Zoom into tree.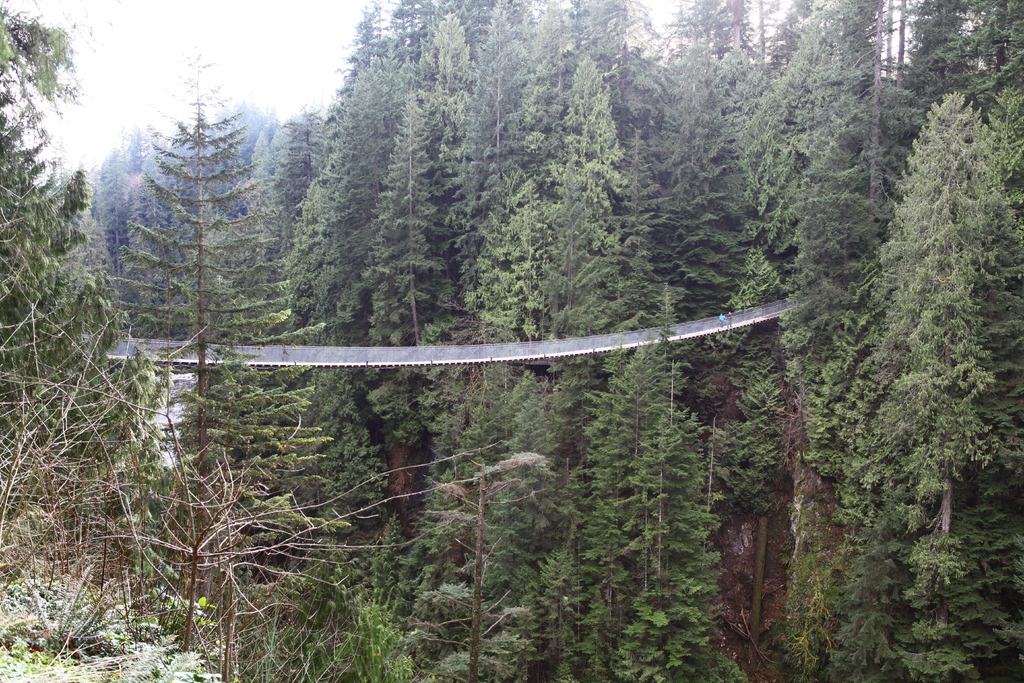
Zoom target: BBox(631, 2, 725, 312).
